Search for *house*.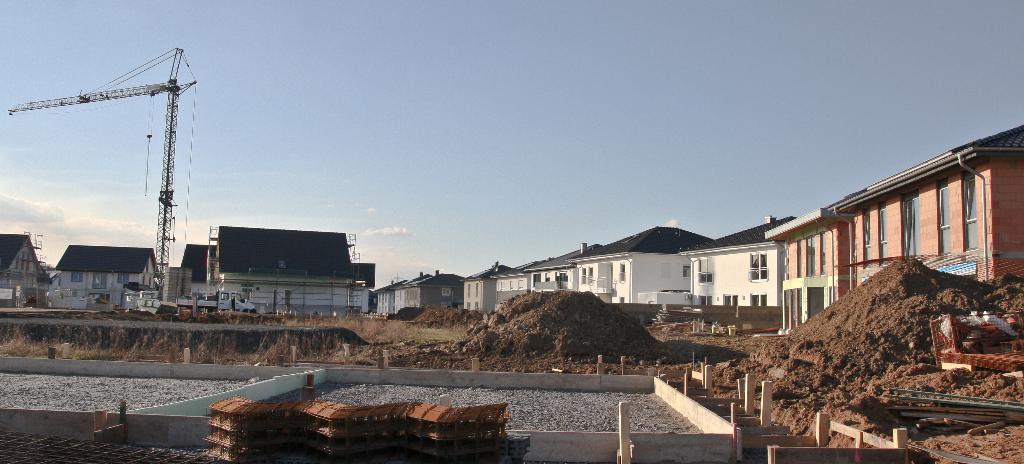
Found at (x1=214, y1=217, x2=371, y2=319).
